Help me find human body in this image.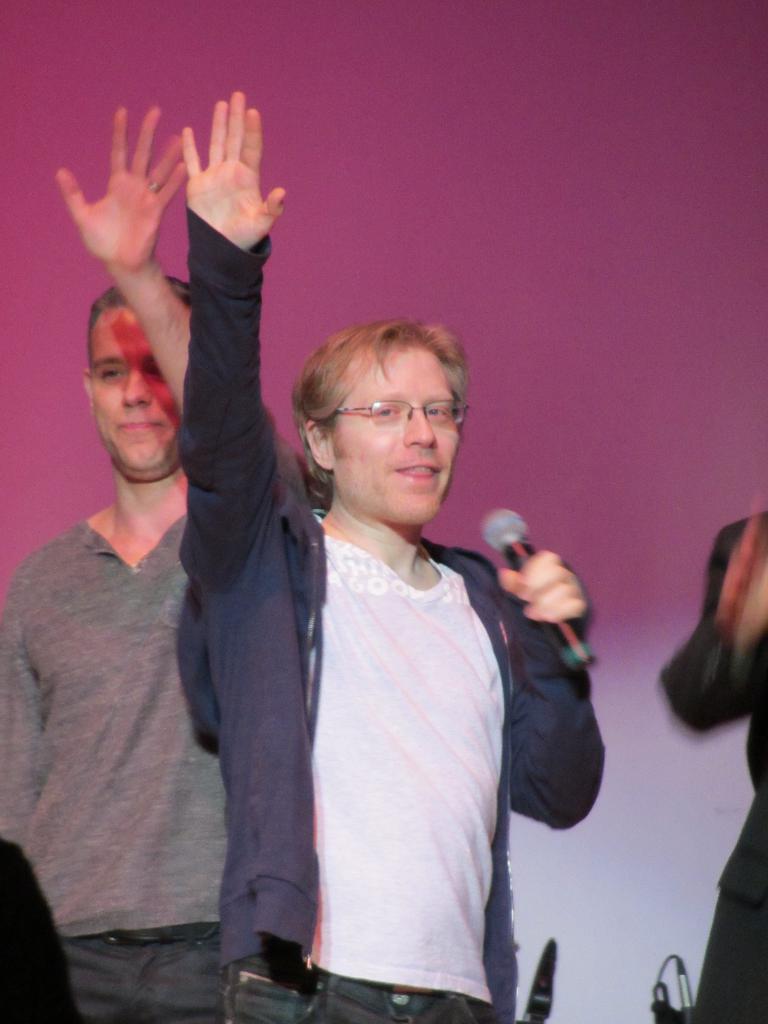
Found it: [0,99,275,1023].
